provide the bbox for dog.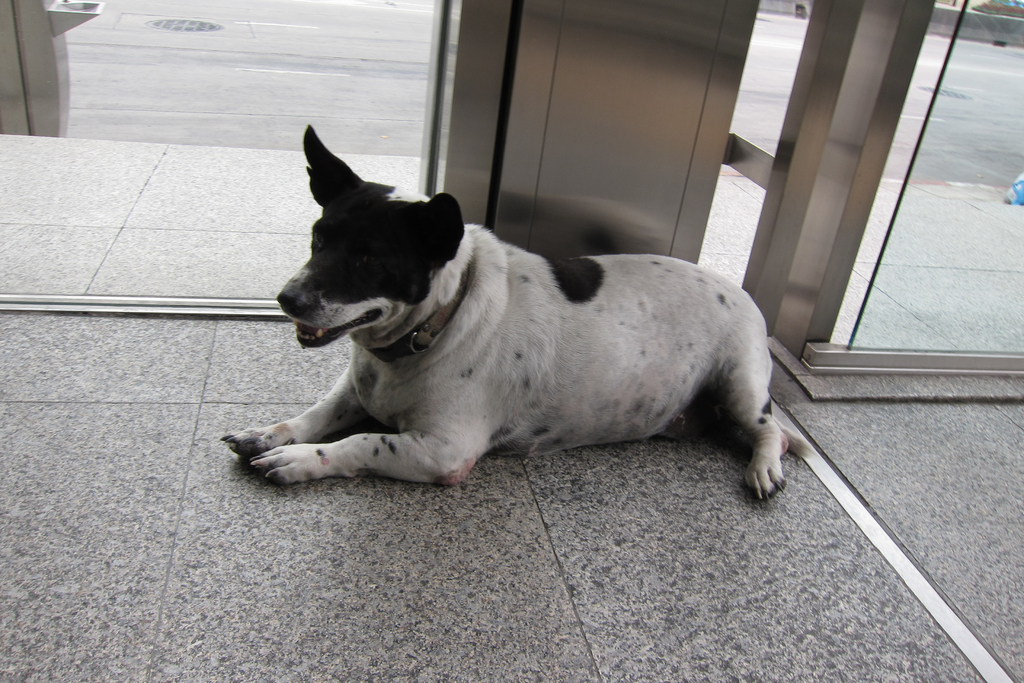
220 120 812 504.
